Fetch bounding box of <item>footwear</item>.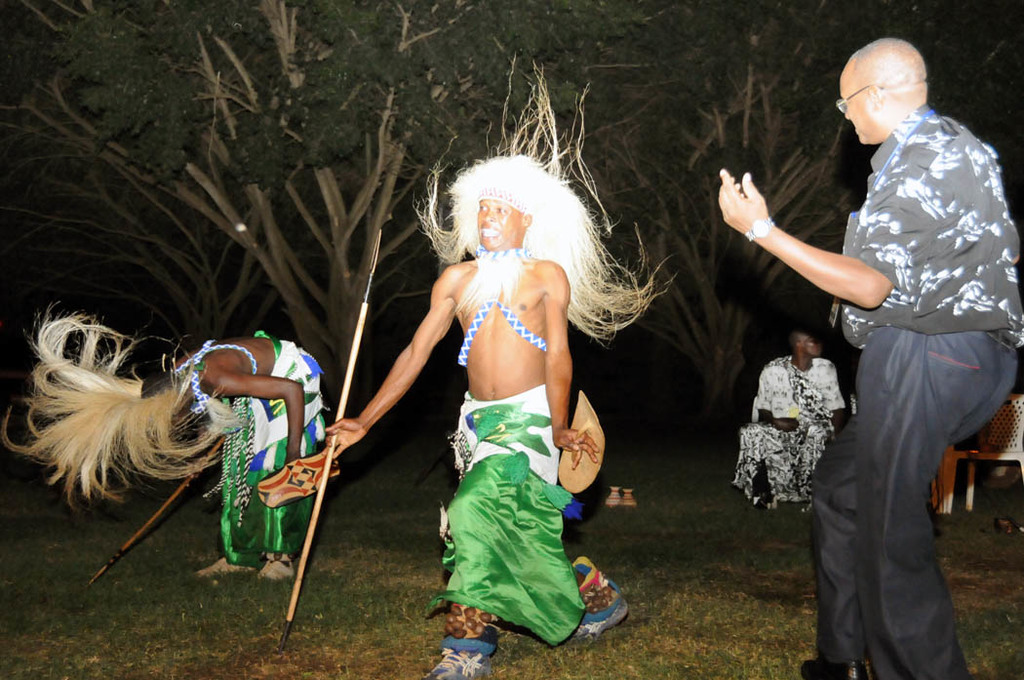
Bbox: (x1=803, y1=654, x2=865, y2=679).
